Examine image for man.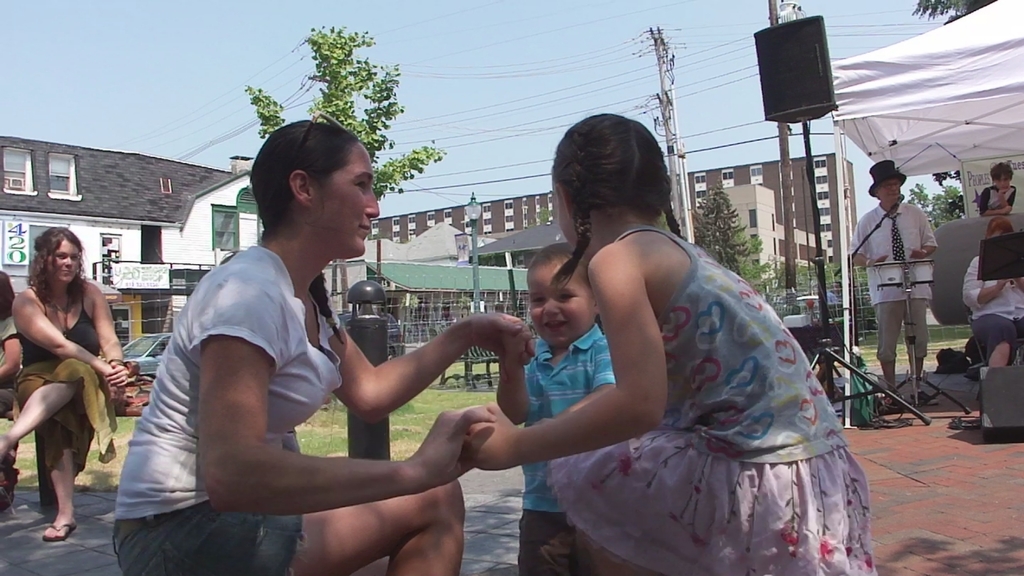
Examination result: 858,153,950,398.
